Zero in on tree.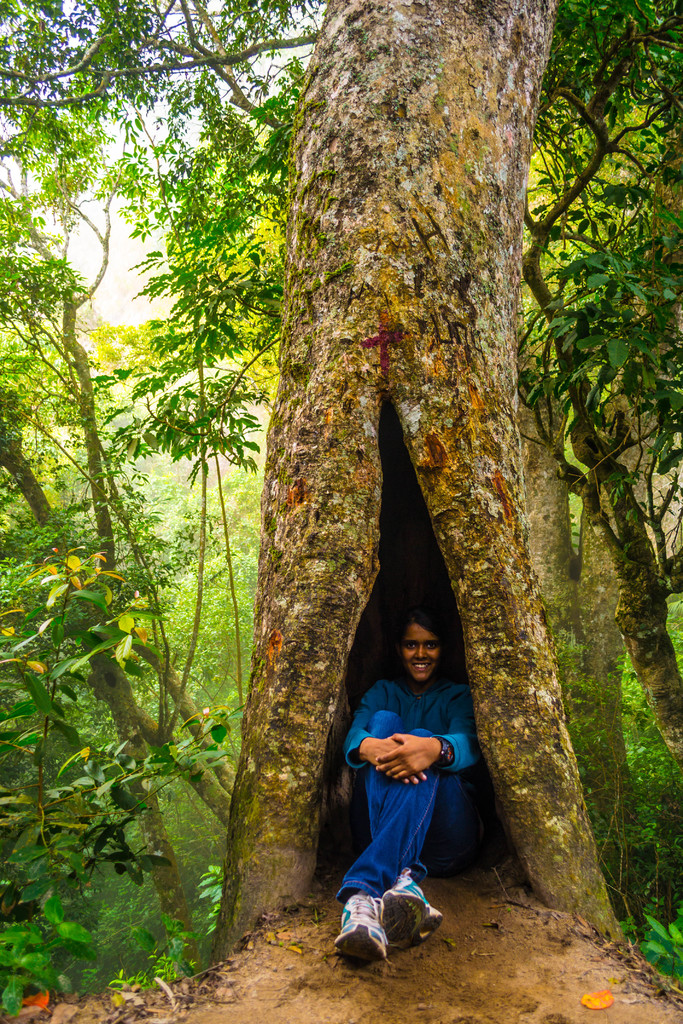
Zeroed in: x1=0 y1=108 x2=195 y2=970.
